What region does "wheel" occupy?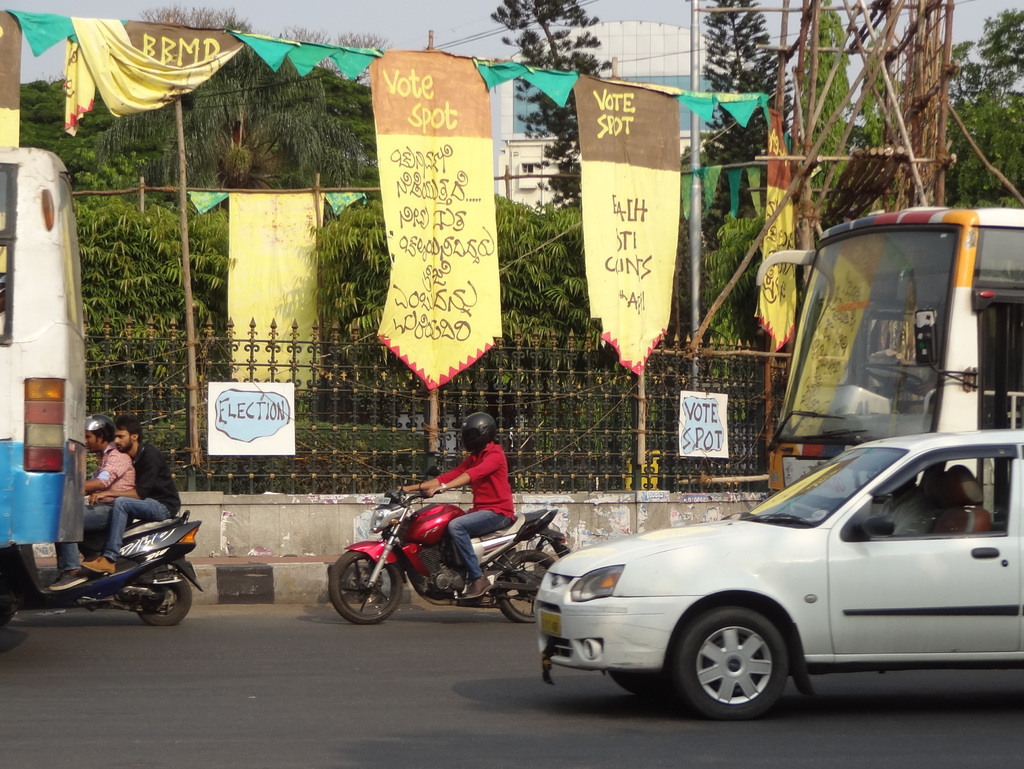
rect(861, 364, 924, 384).
